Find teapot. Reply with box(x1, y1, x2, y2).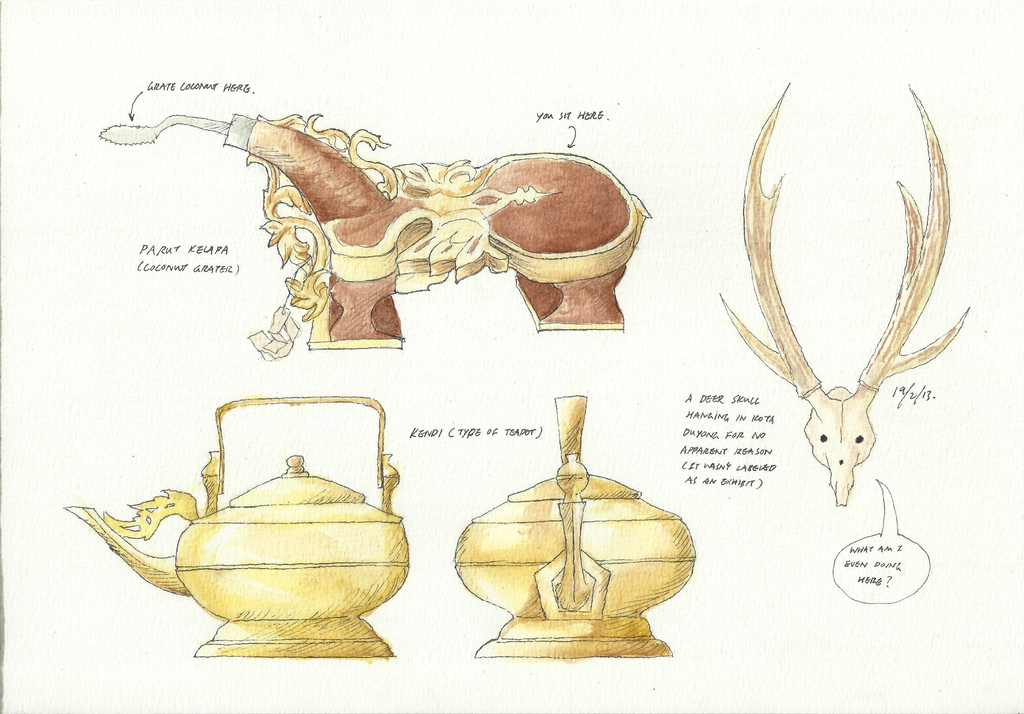
box(60, 395, 407, 659).
